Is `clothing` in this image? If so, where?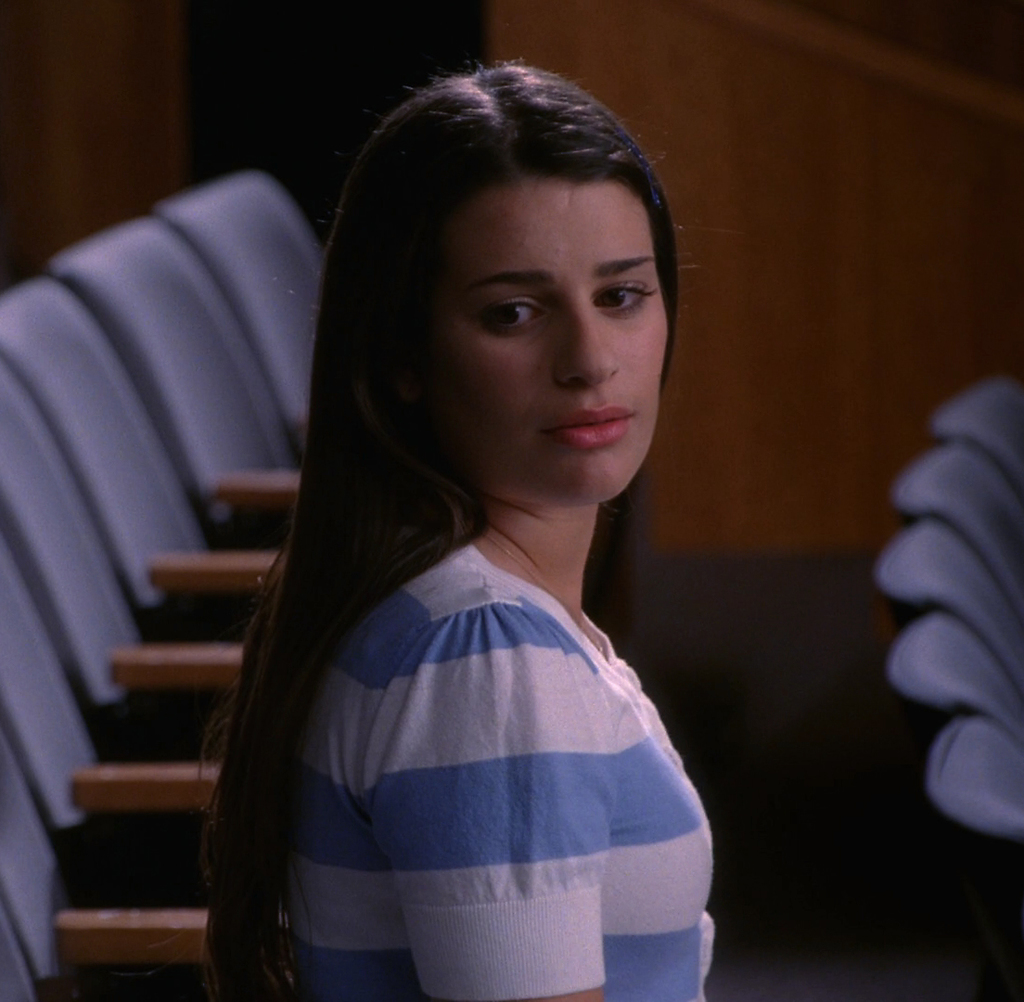
Yes, at bbox(284, 538, 720, 1001).
